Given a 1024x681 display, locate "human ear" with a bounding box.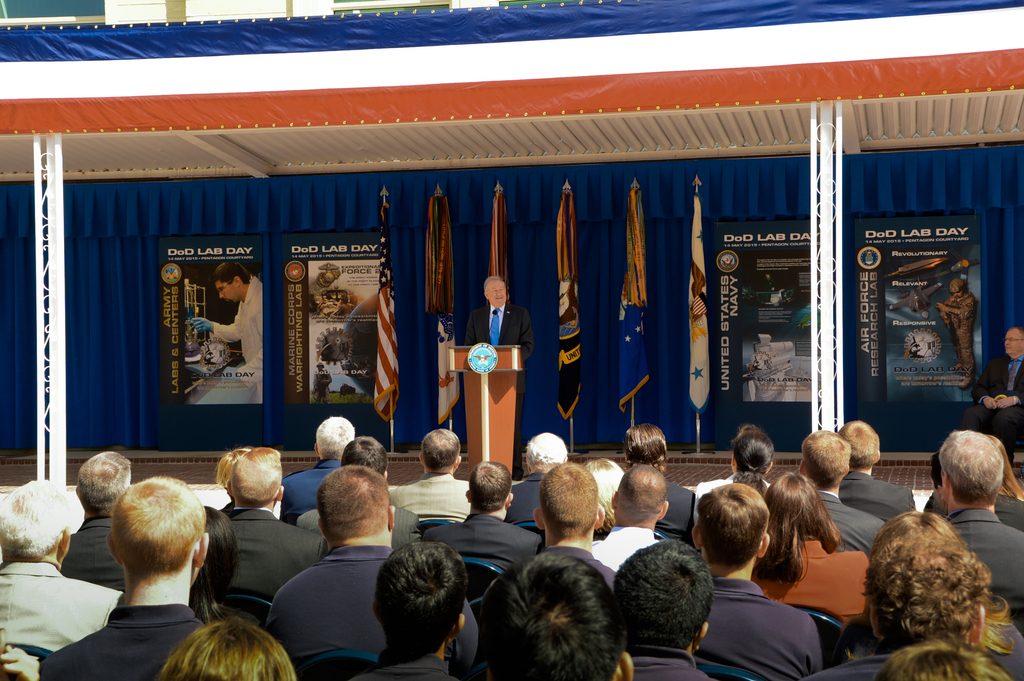
Located: {"x1": 941, "y1": 470, "x2": 946, "y2": 487}.
